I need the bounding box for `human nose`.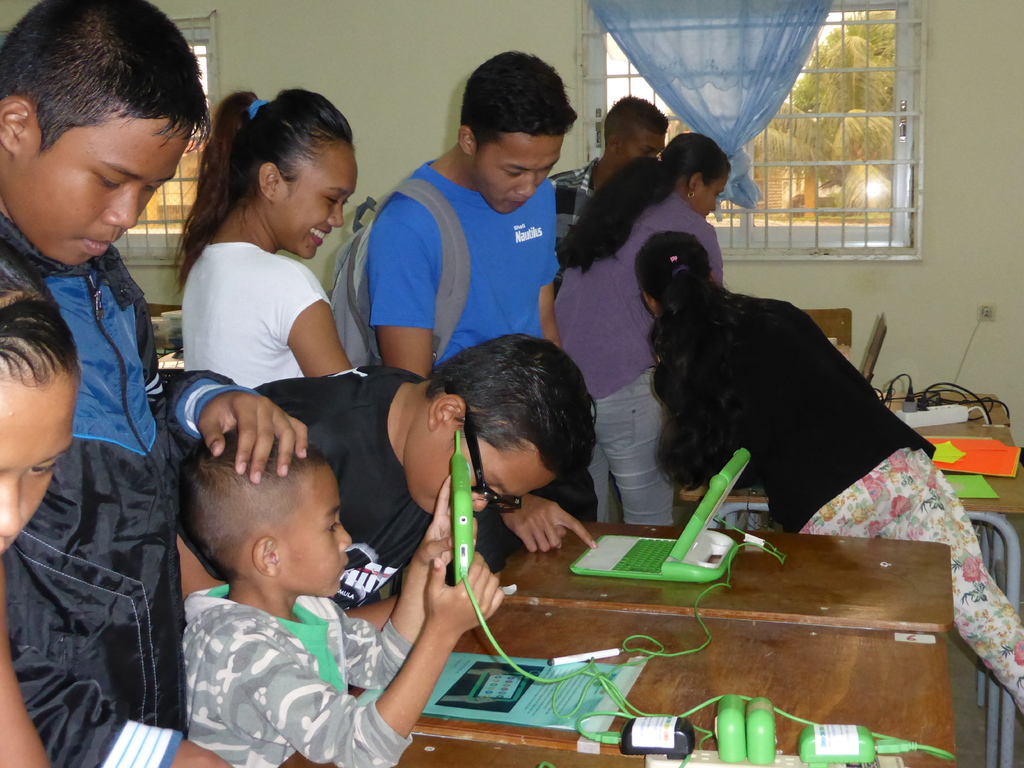
Here it is: {"left": 0, "top": 475, "right": 19, "bottom": 536}.
